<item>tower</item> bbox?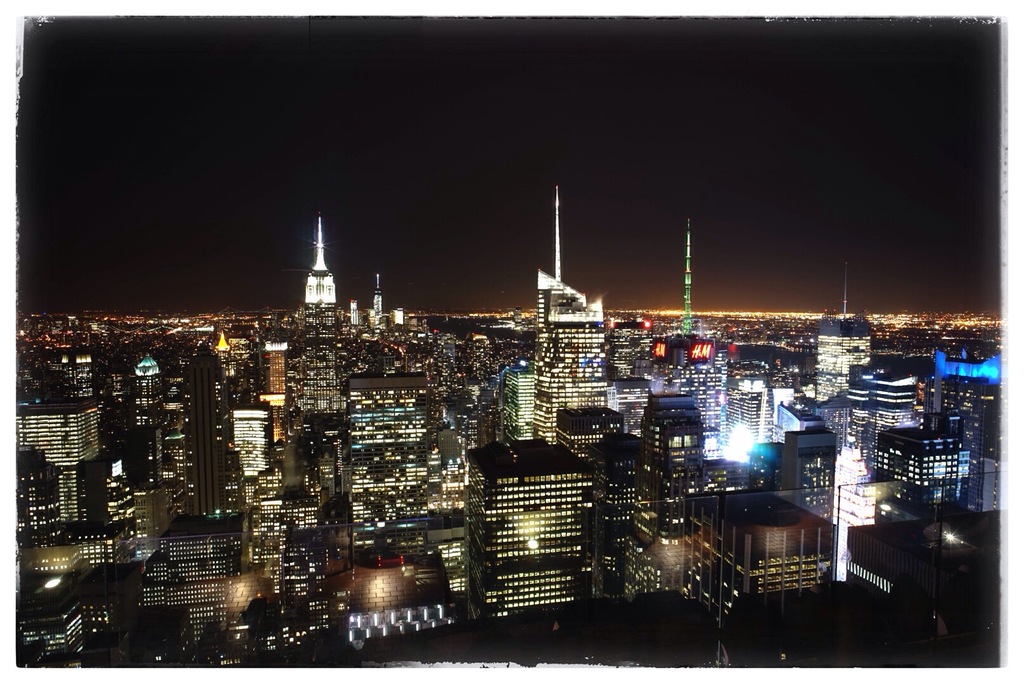
(x1=723, y1=374, x2=771, y2=458)
